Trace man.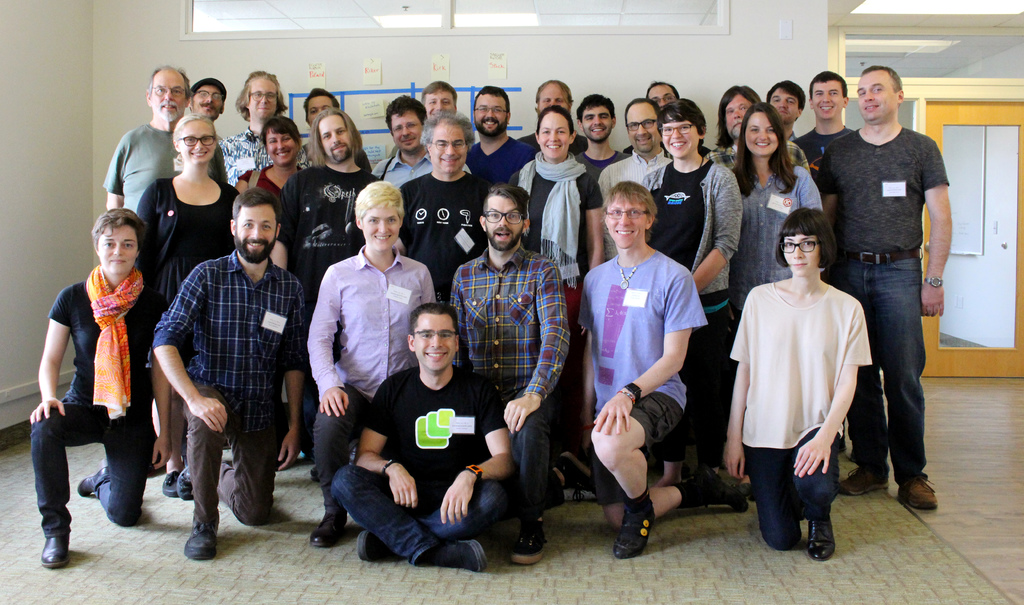
Traced to pyautogui.locateOnScreen(106, 57, 228, 466).
